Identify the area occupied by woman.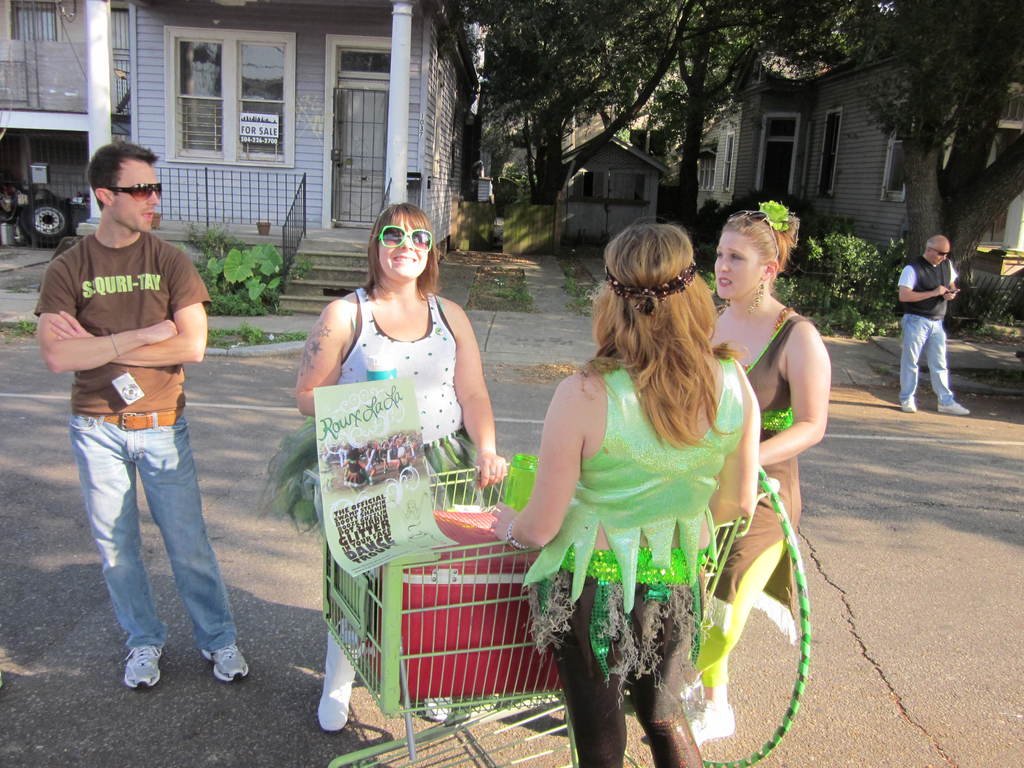
Area: {"left": 290, "top": 200, "right": 502, "bottom": 668}.
